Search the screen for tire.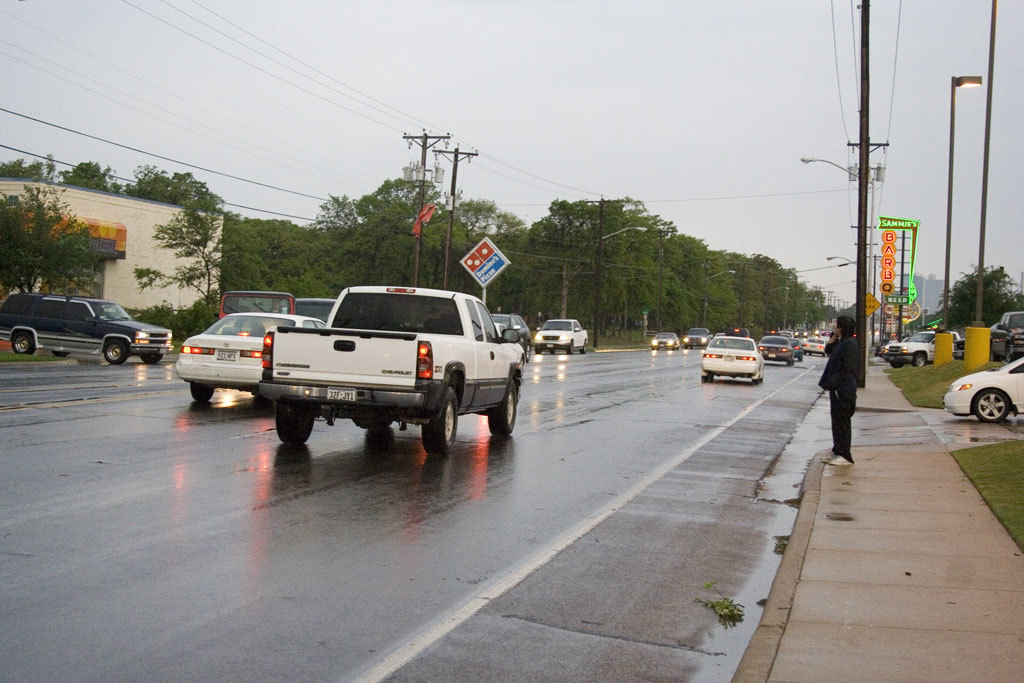
Found at 418, 385, 457, 458.
